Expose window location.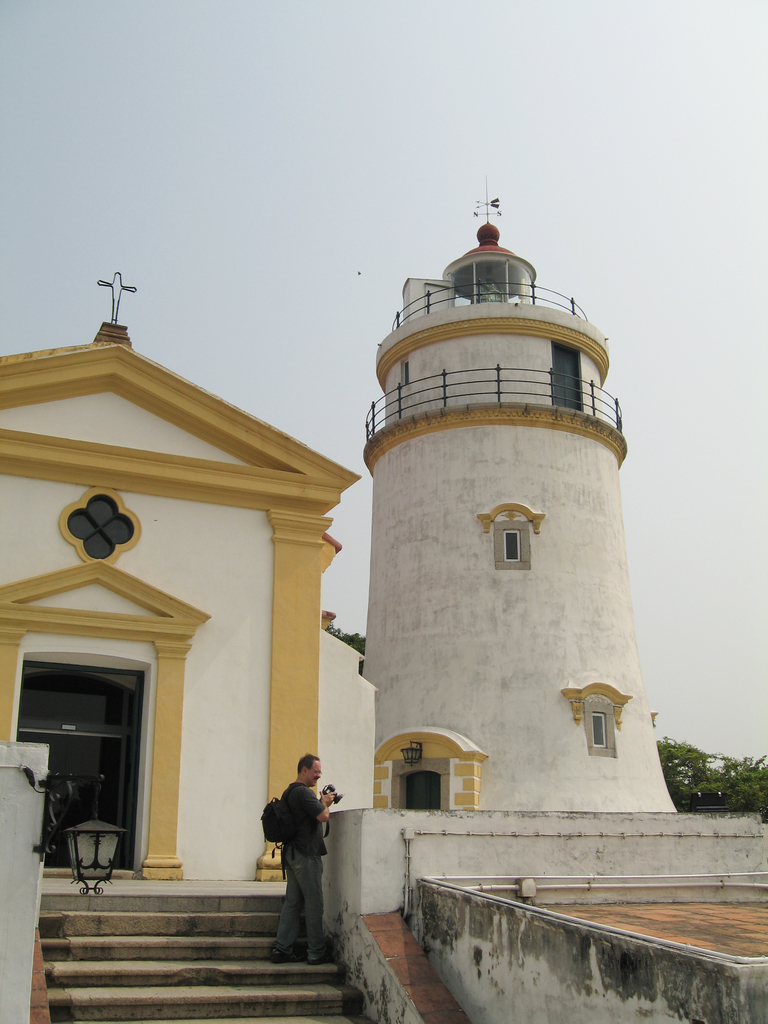
Exposed at rect(500, 529, 520, 566).
